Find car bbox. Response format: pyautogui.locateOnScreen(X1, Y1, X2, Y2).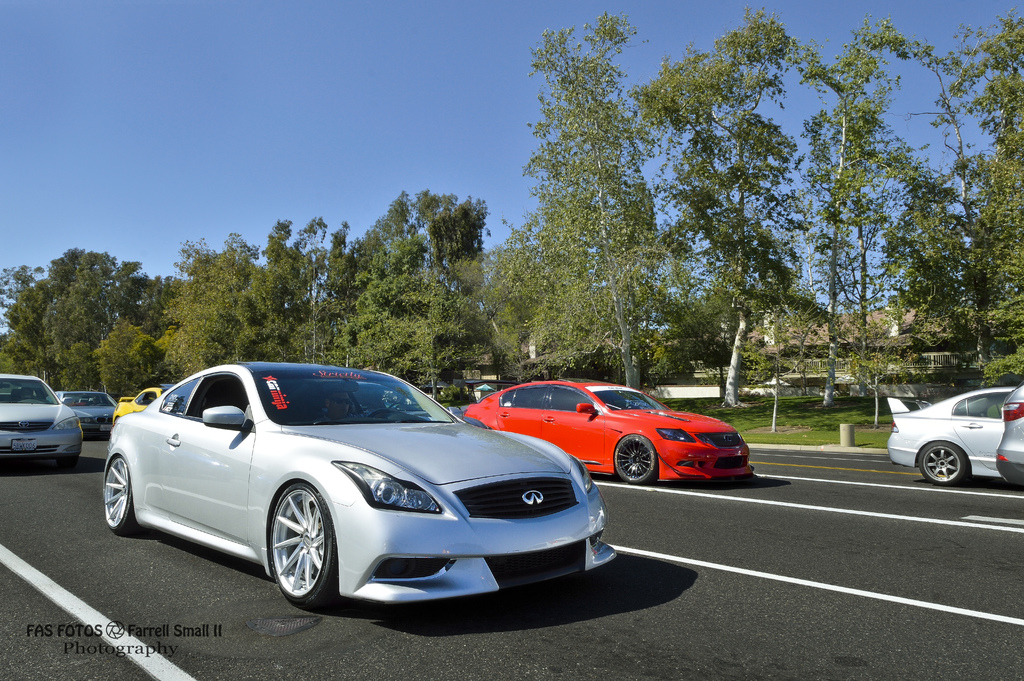
pyautogui.locateOnScreen(881, 388, 1010, 486).
